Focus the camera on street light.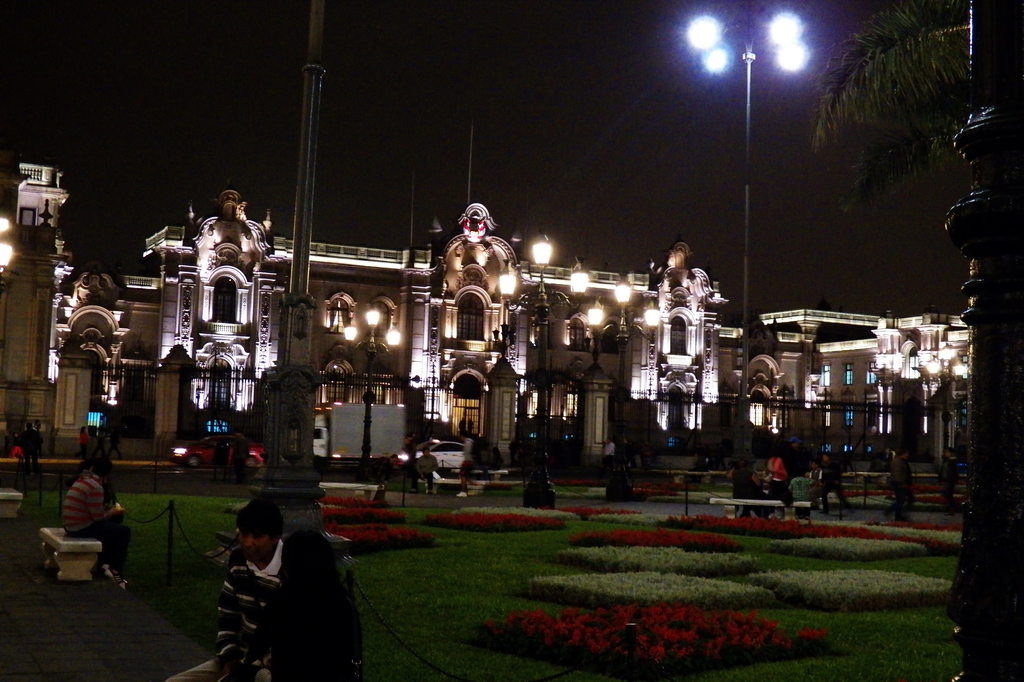
Focus region: x1=343, y1=312, x2=404, y2=459.
